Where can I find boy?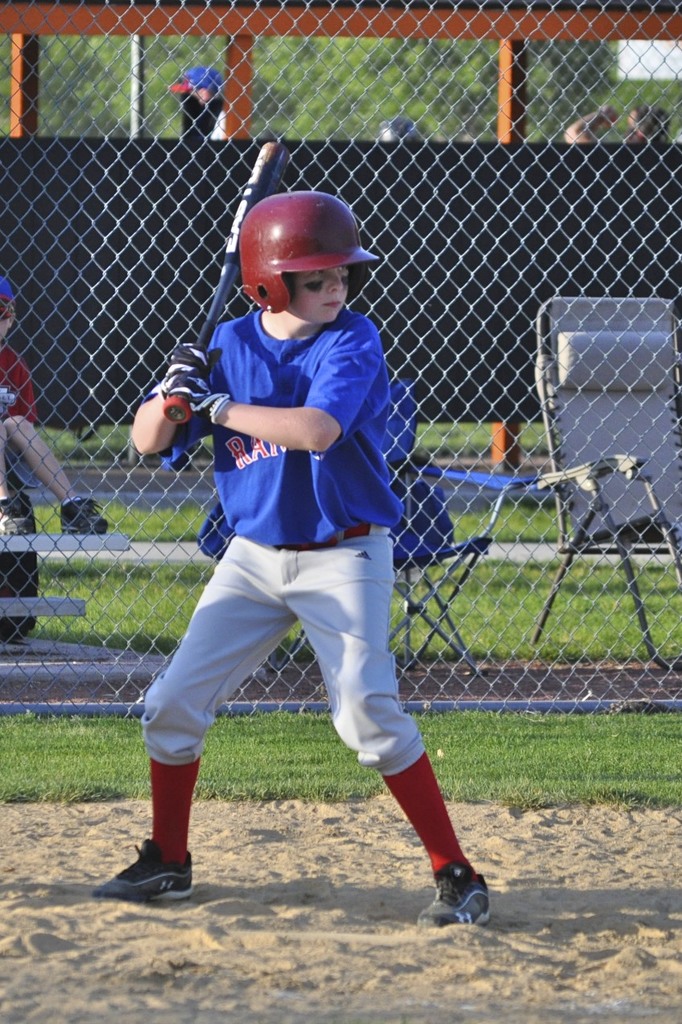
You can find it at 81:181:503:909.
